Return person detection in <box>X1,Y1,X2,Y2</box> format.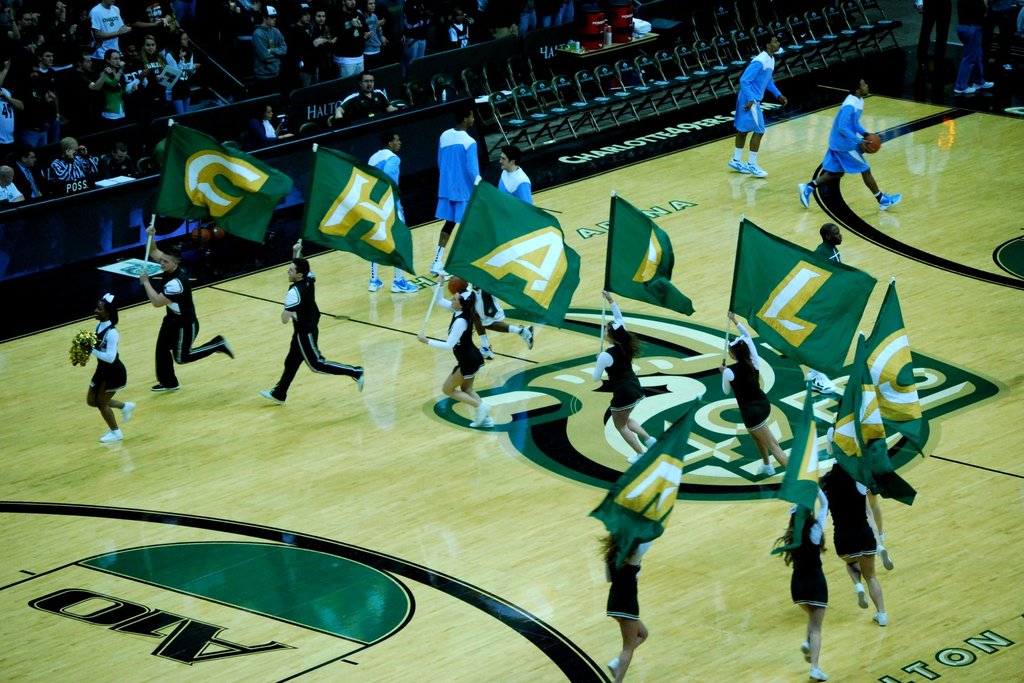
<box>863,439,897,572</box>.
